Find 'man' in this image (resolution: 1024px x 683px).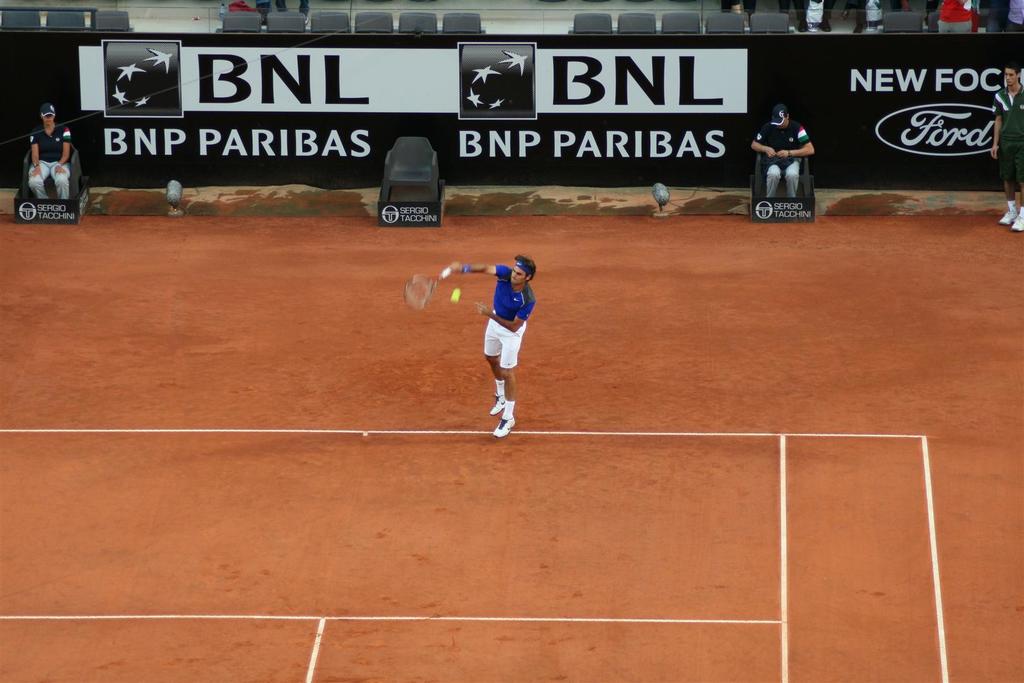
detection(753, 107, 809, 208).
